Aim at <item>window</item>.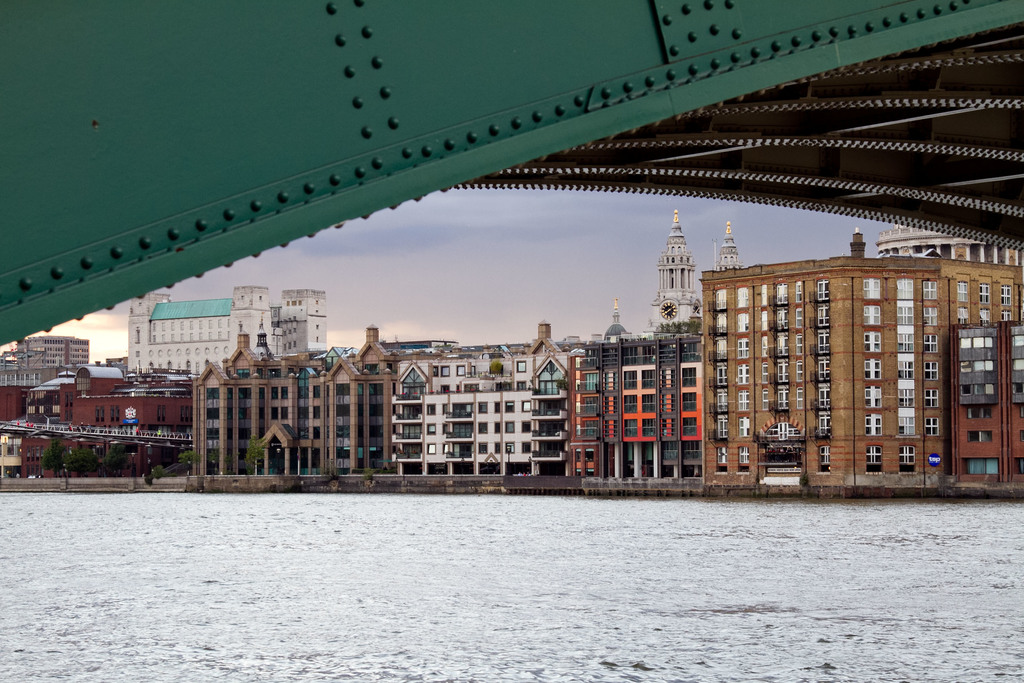
Aimed at {"left": 819, "top": 306, "right": 829, "bottom": 331}.
